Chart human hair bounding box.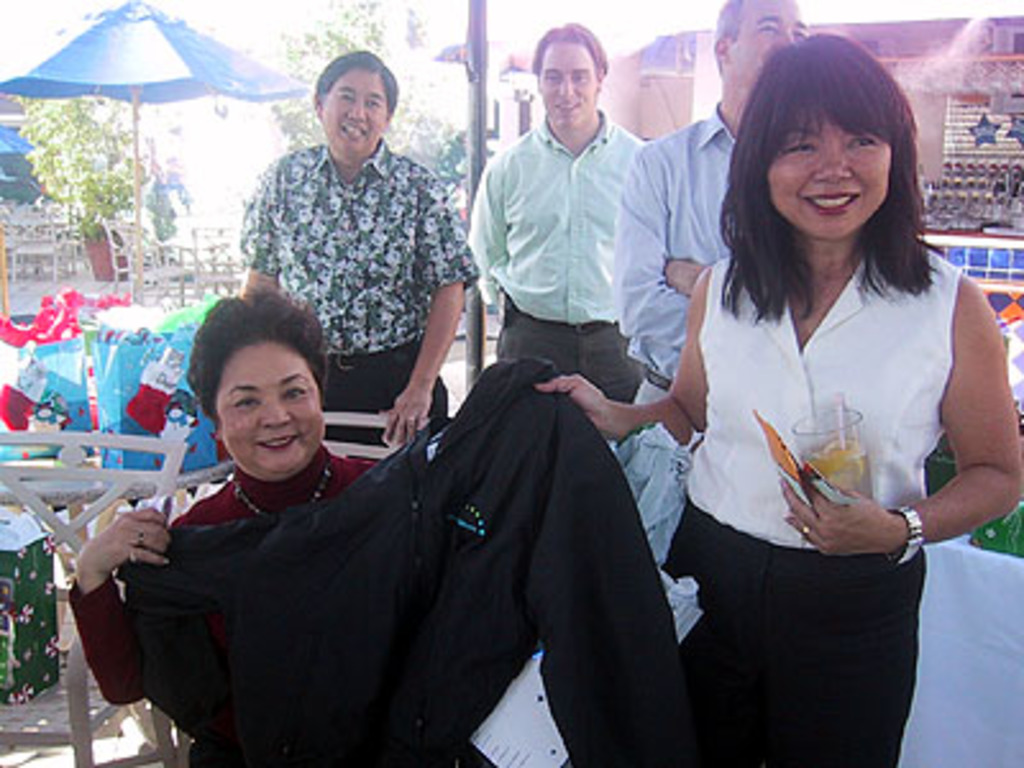
Charted: 712/0/748/77.
